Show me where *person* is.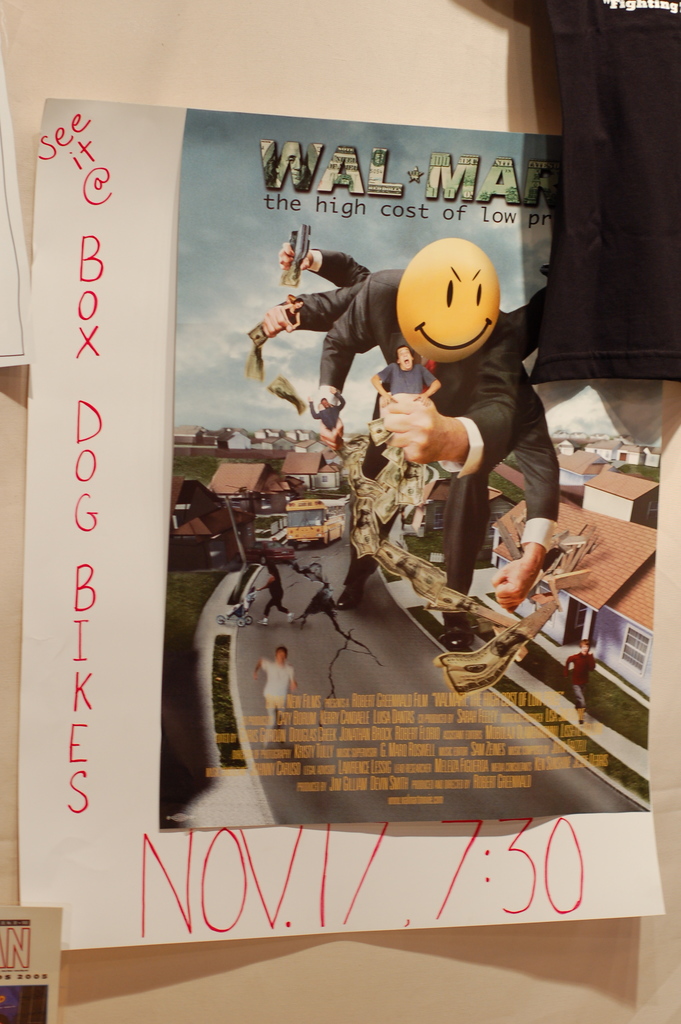
*person* is at bbox=[254, 637, 298, 744].
